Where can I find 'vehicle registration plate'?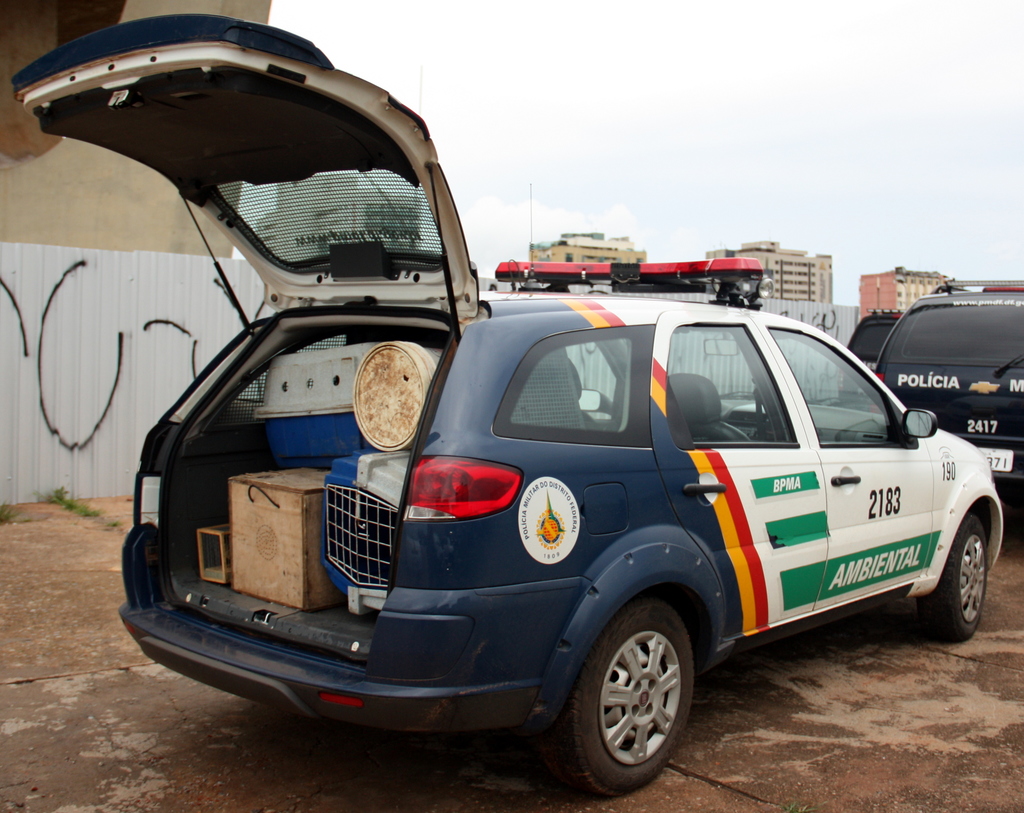
You can find it at bbox(977, 445, 1016, 473).
